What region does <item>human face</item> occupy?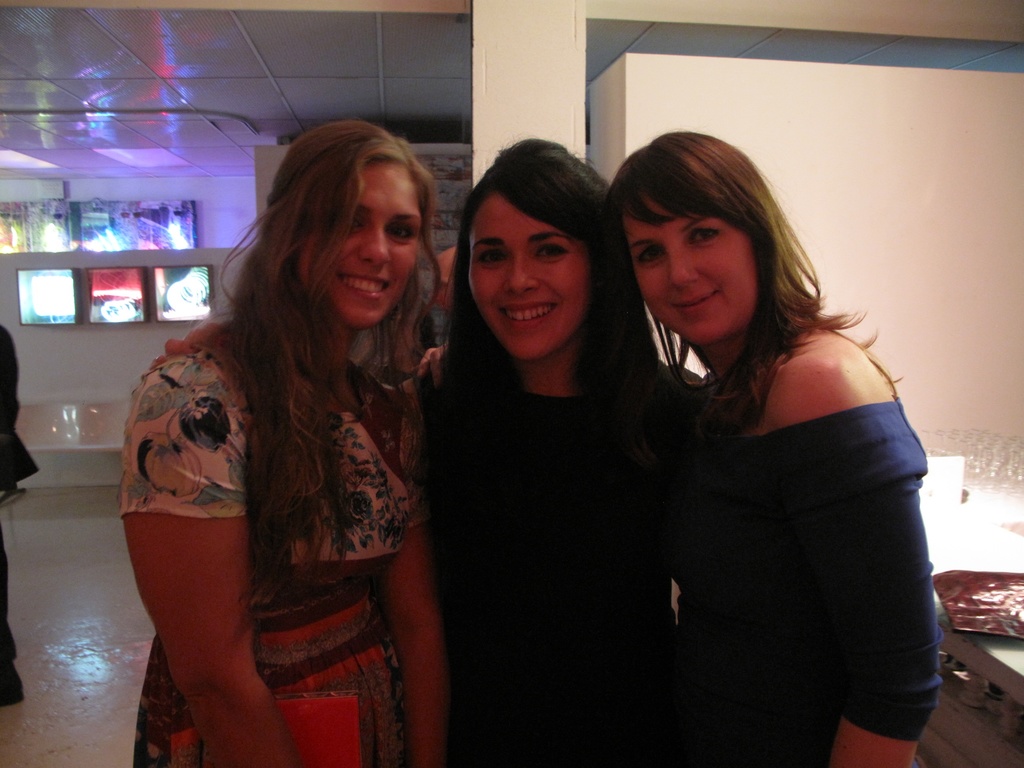
(x1=465, y1=193, x2=584, y2=359).
